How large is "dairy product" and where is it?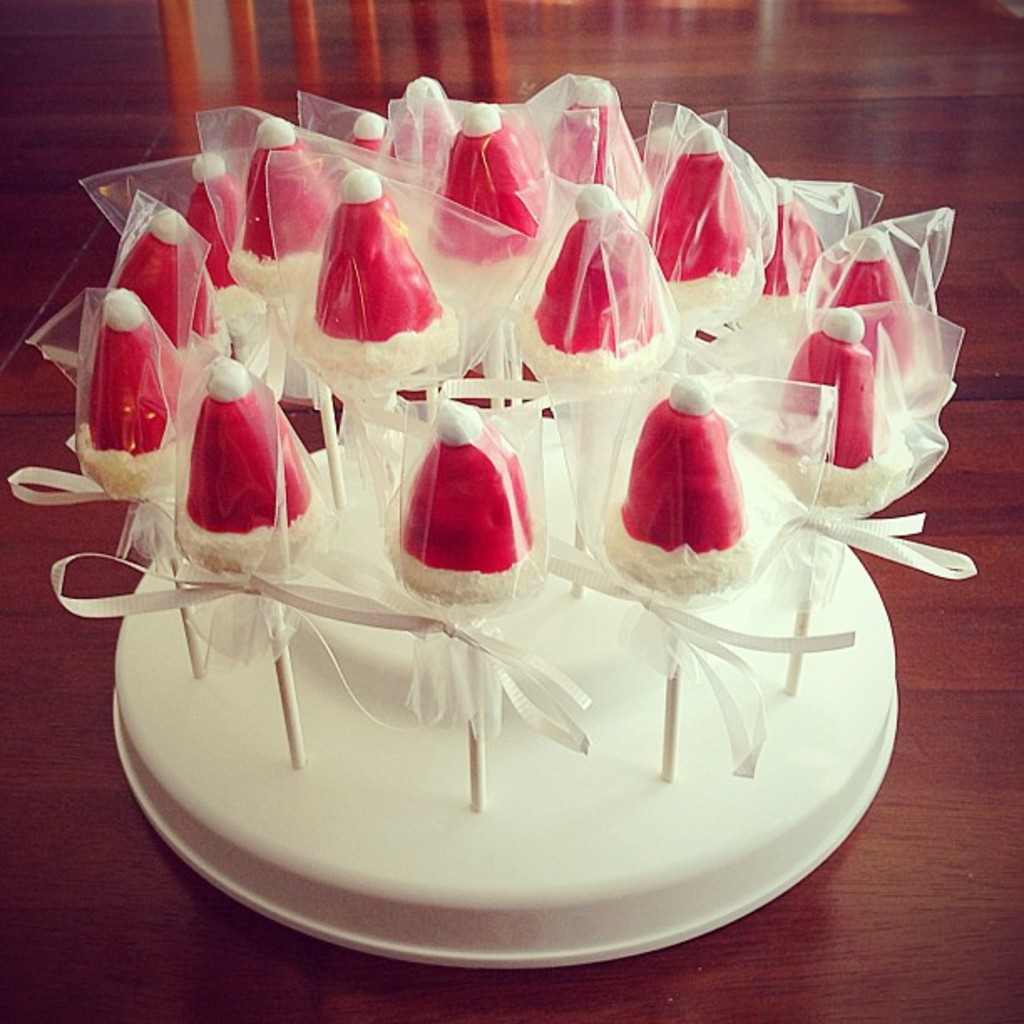
Bounding box: region(298, 157, 495, 400).
